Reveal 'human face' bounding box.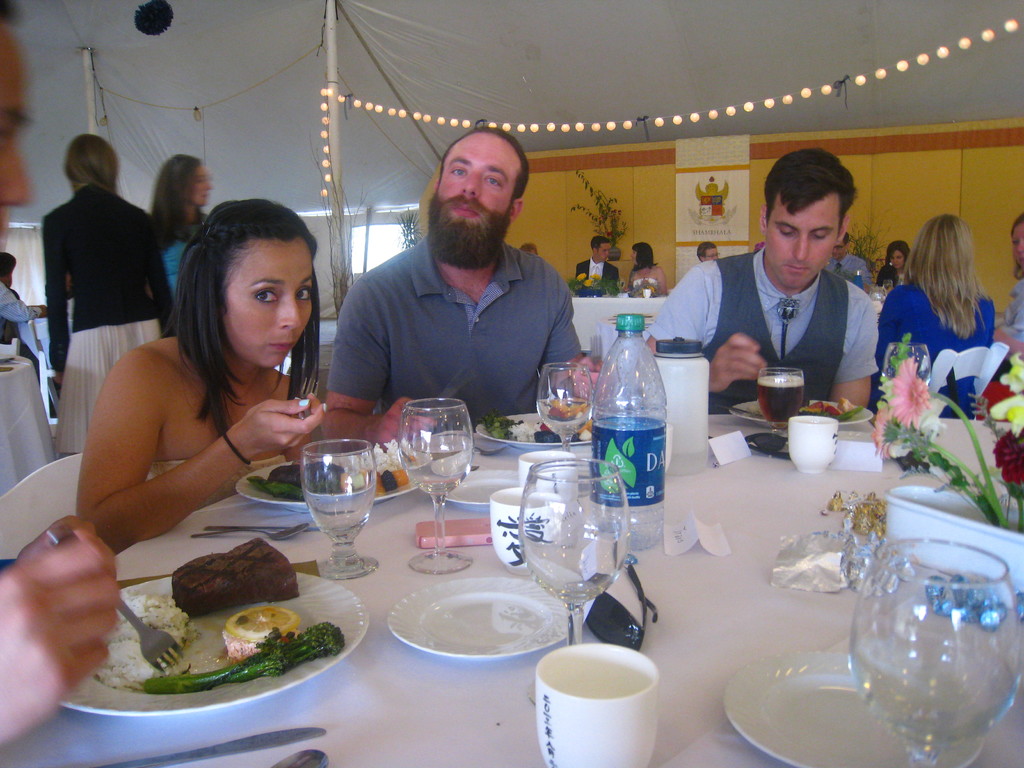
Revealed: crop(890, 249, 902, 270).
